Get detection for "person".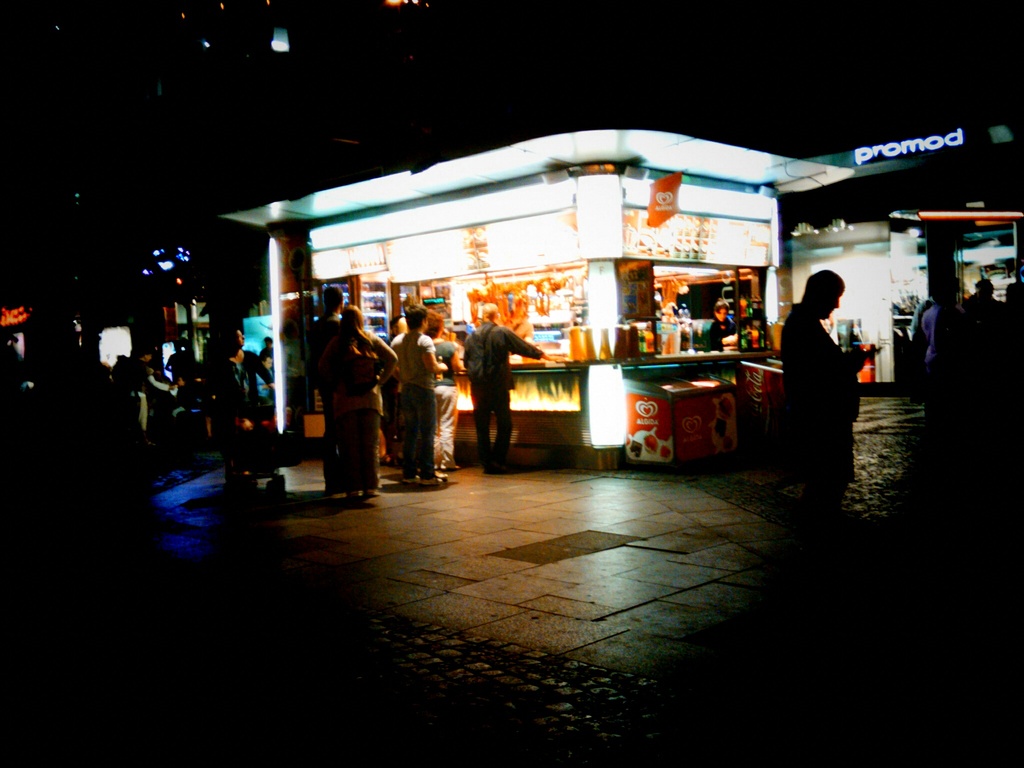
Detection: [382,289,446,498].
